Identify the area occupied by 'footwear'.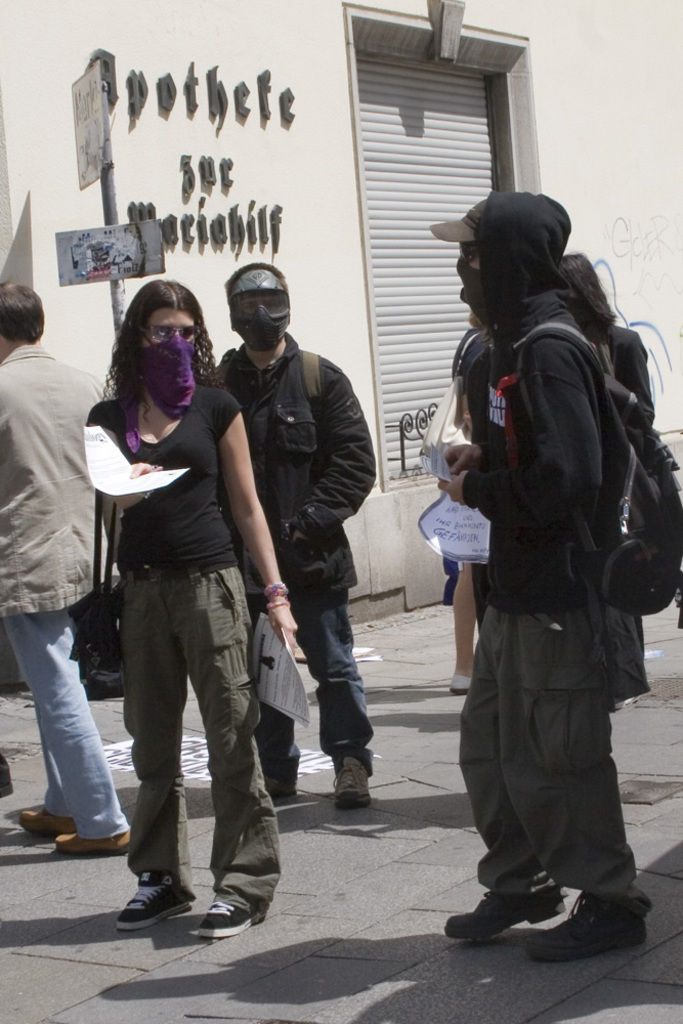
Area: (left=522, top=895, right=650, bottom=967).
